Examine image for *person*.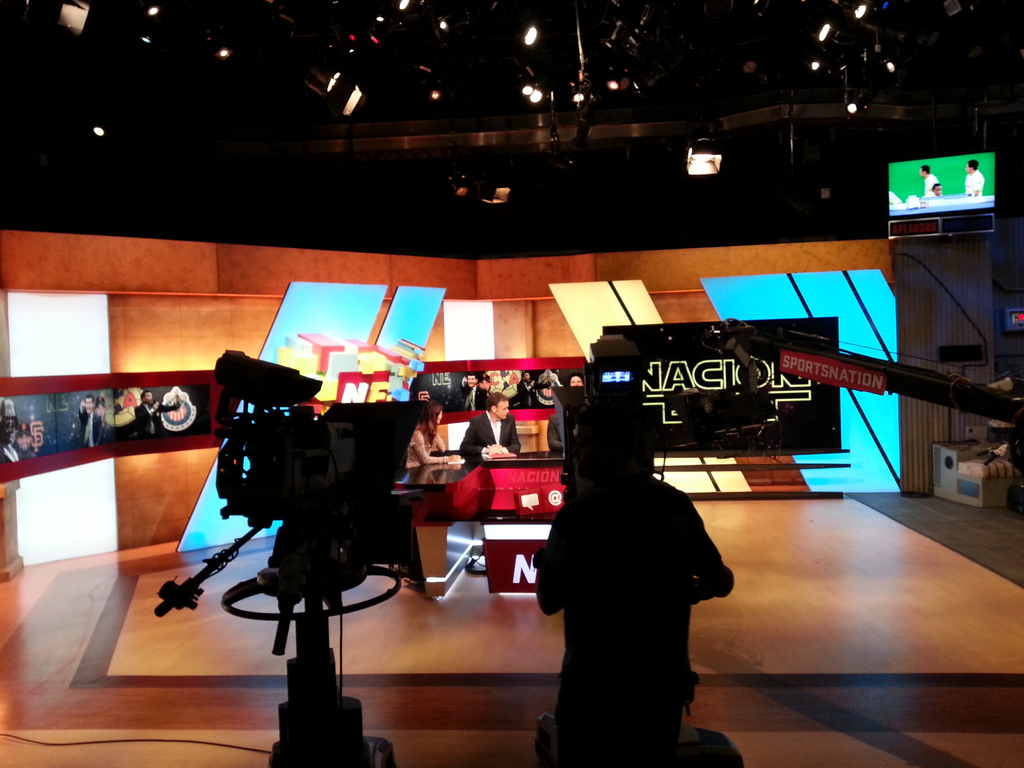
Examination result: (403,404,460,470).
